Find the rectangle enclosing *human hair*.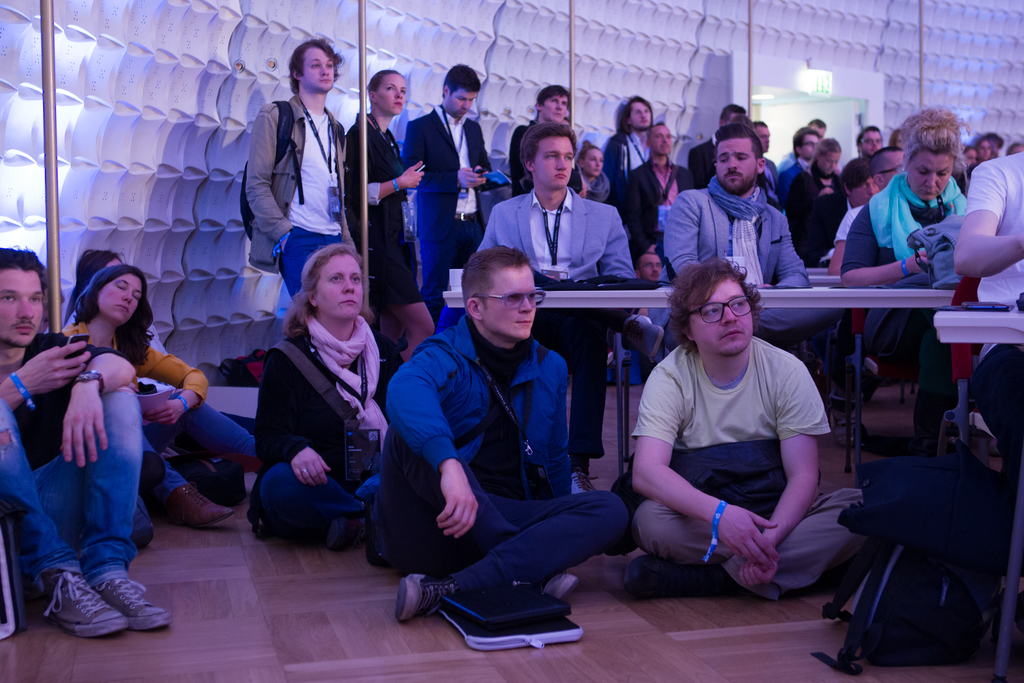
l=76, t=264, r=158, b=370.
